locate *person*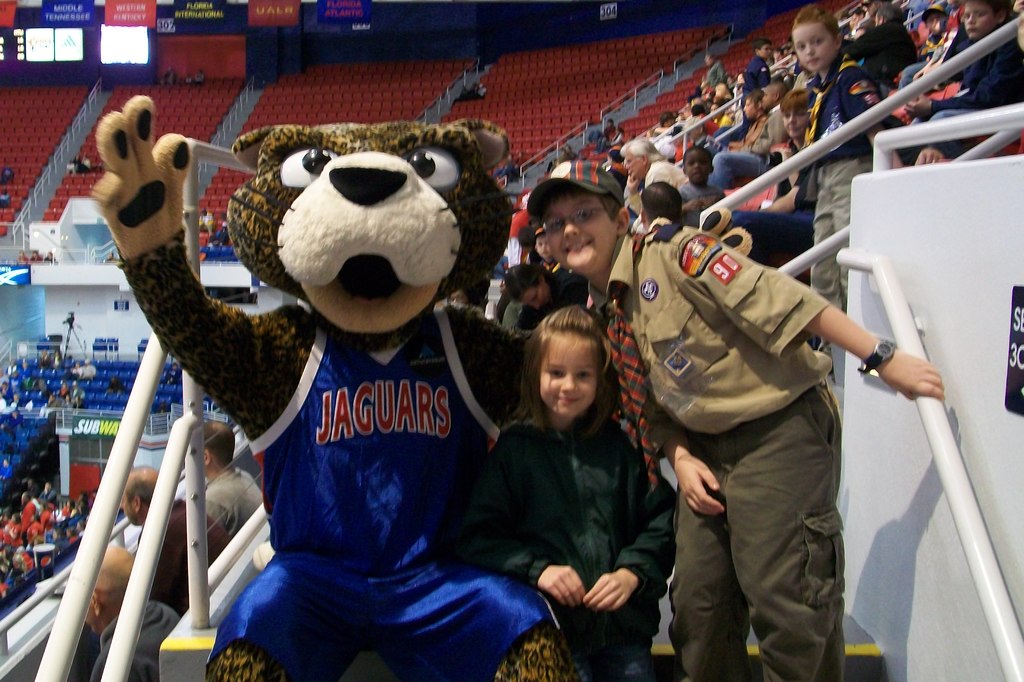
<bbox>616, 132, 710, 208</bbox>
